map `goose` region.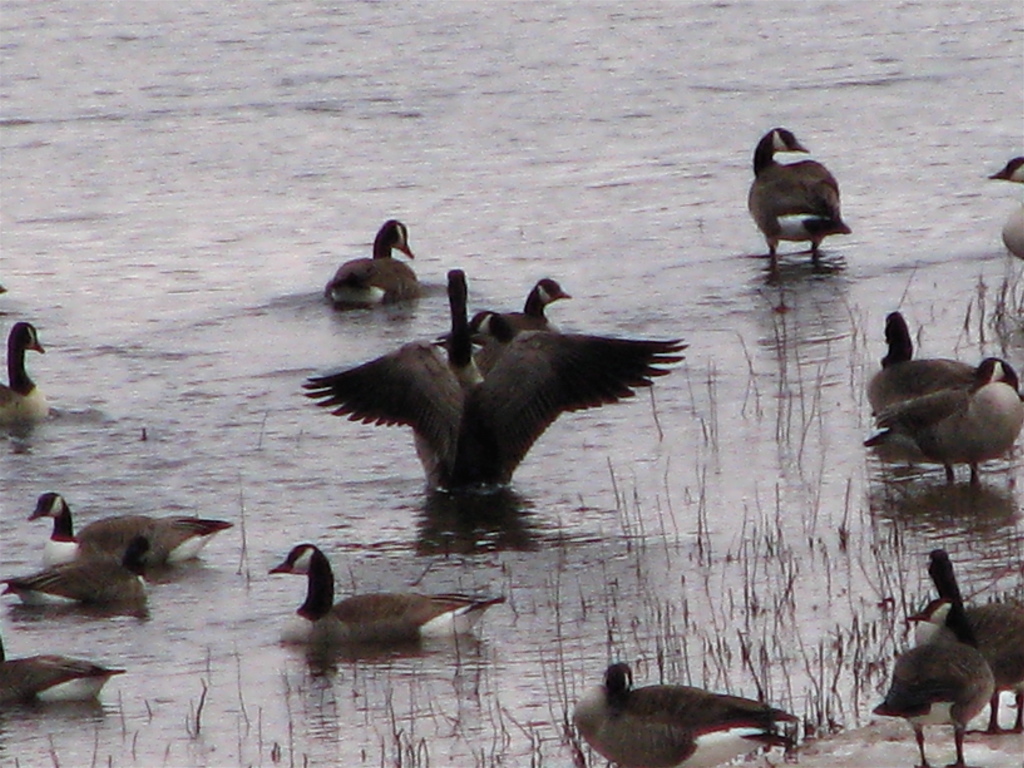
Mapped to l=323, t=220, r=418, b=310.
